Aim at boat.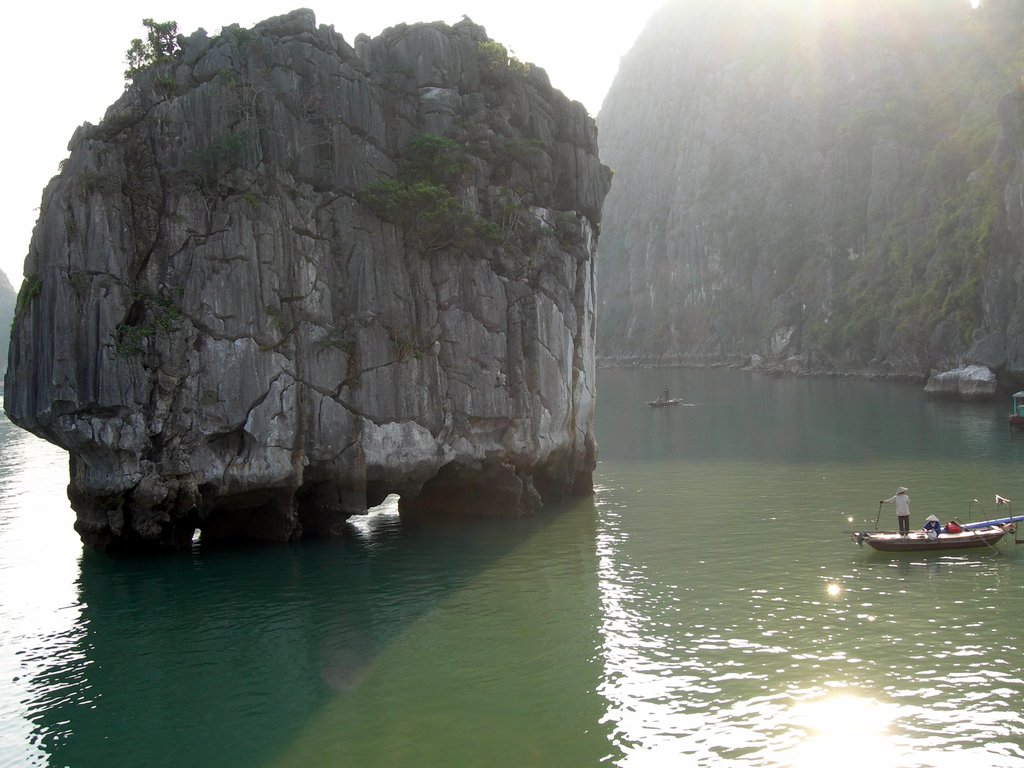
Aimed at (863, 497, 1012, 569).
